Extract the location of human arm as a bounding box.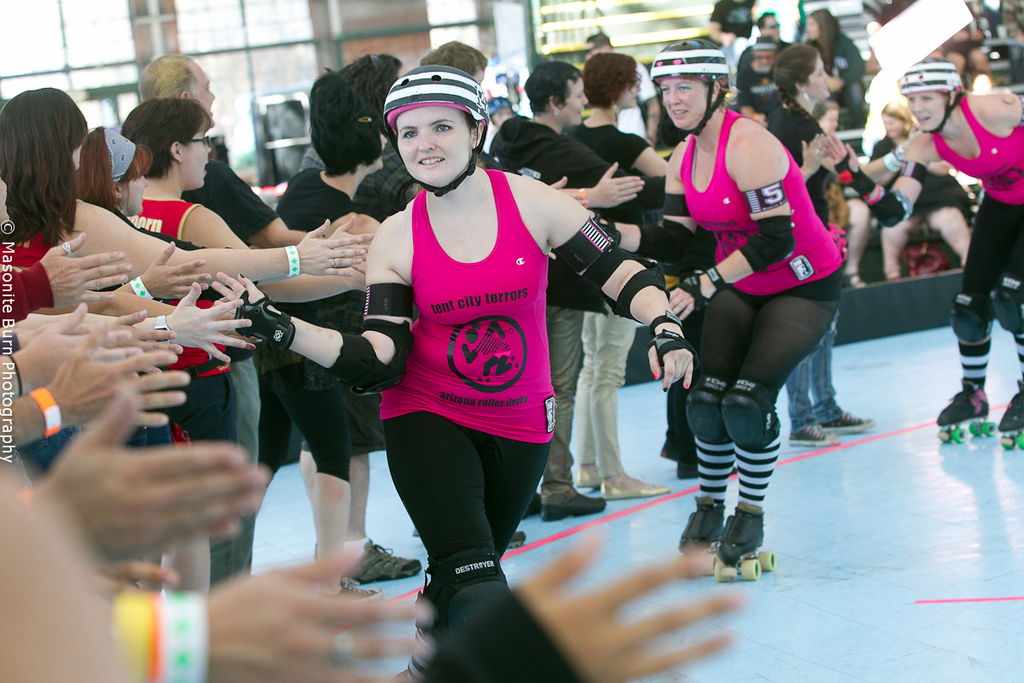
x1=0, y1=299, x2=137, y2=408.
